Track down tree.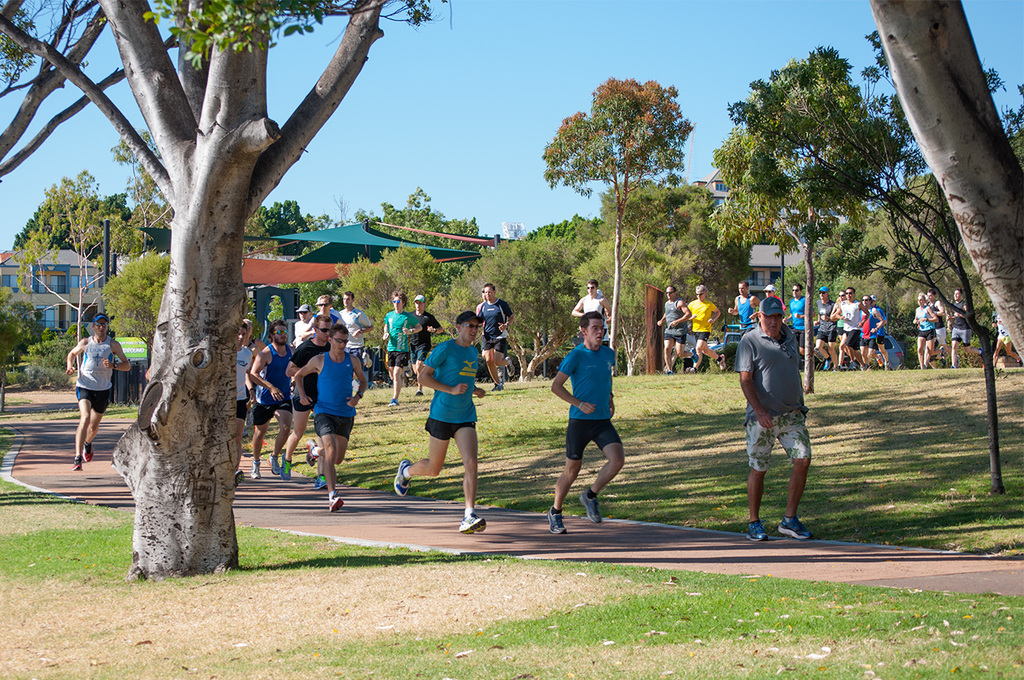
Tracked to [427, 234, 597, 381].
